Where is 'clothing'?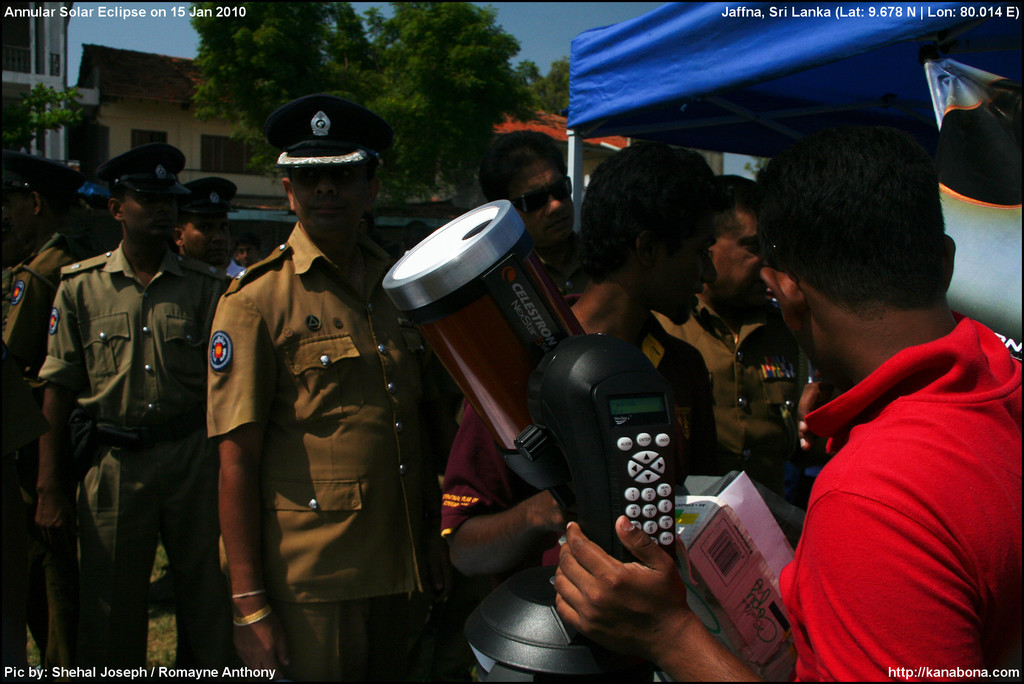
[left=444, top=289, right=723, bottom=683].
